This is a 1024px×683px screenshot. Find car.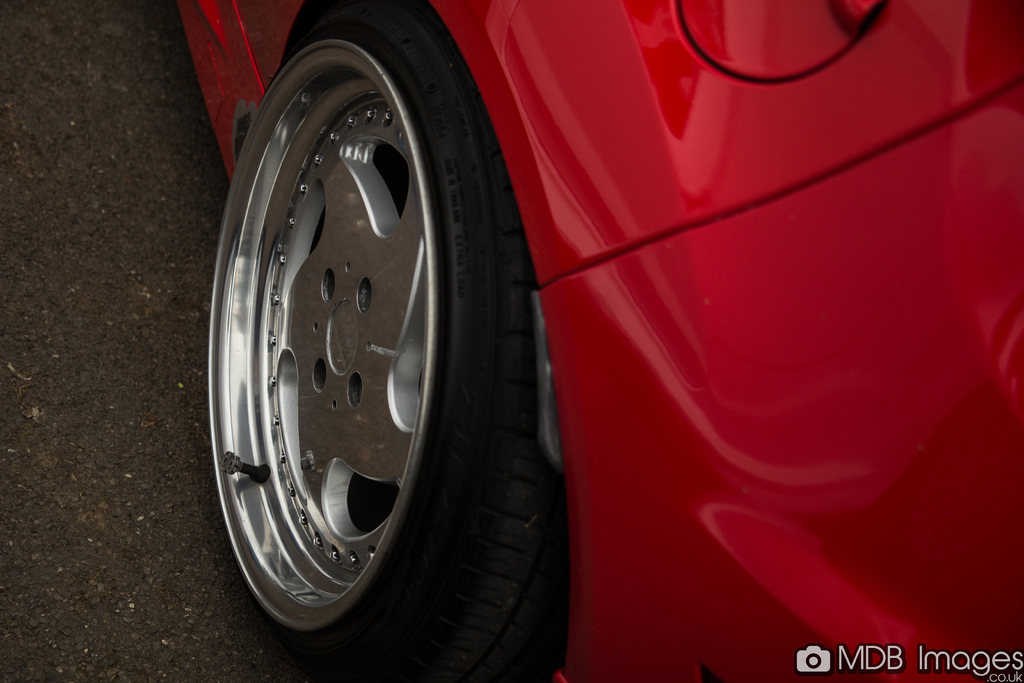
Bounding box: select_region(152, 0, 964, 680).
